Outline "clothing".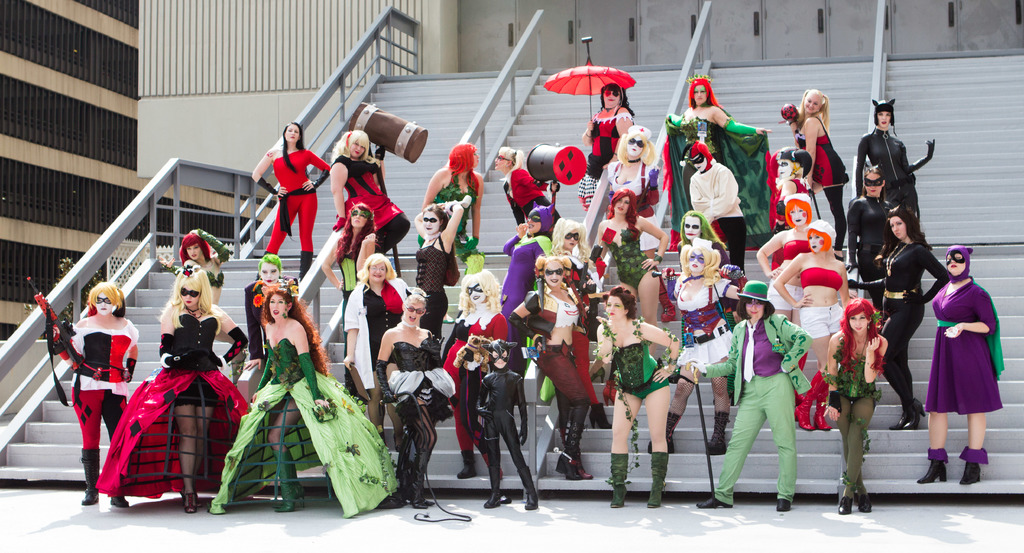
Outline: x1=420 y1=163 x2=476 y2=260.
